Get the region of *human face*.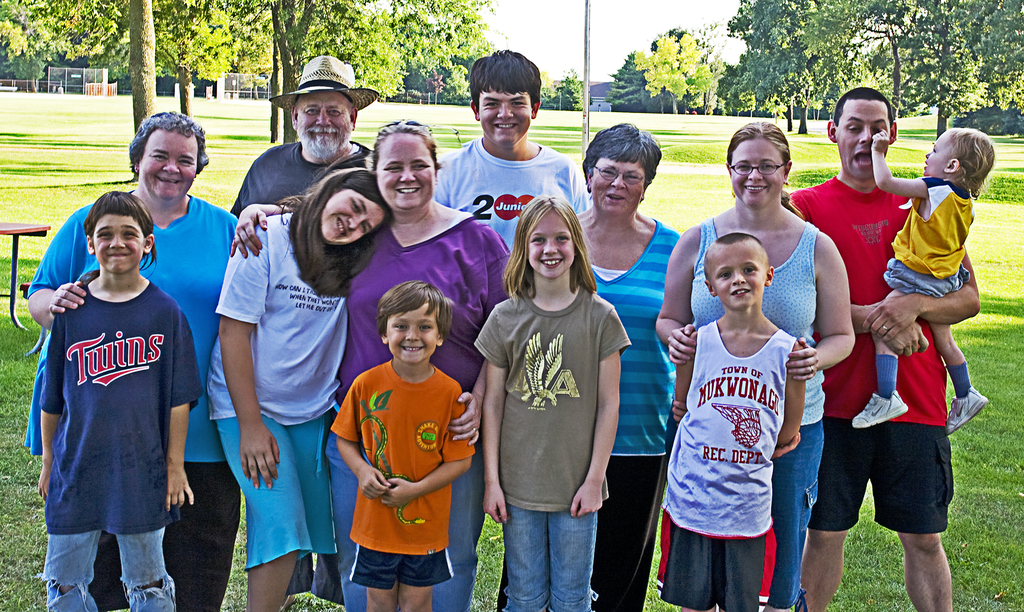
(138, 133, 198, 201).
